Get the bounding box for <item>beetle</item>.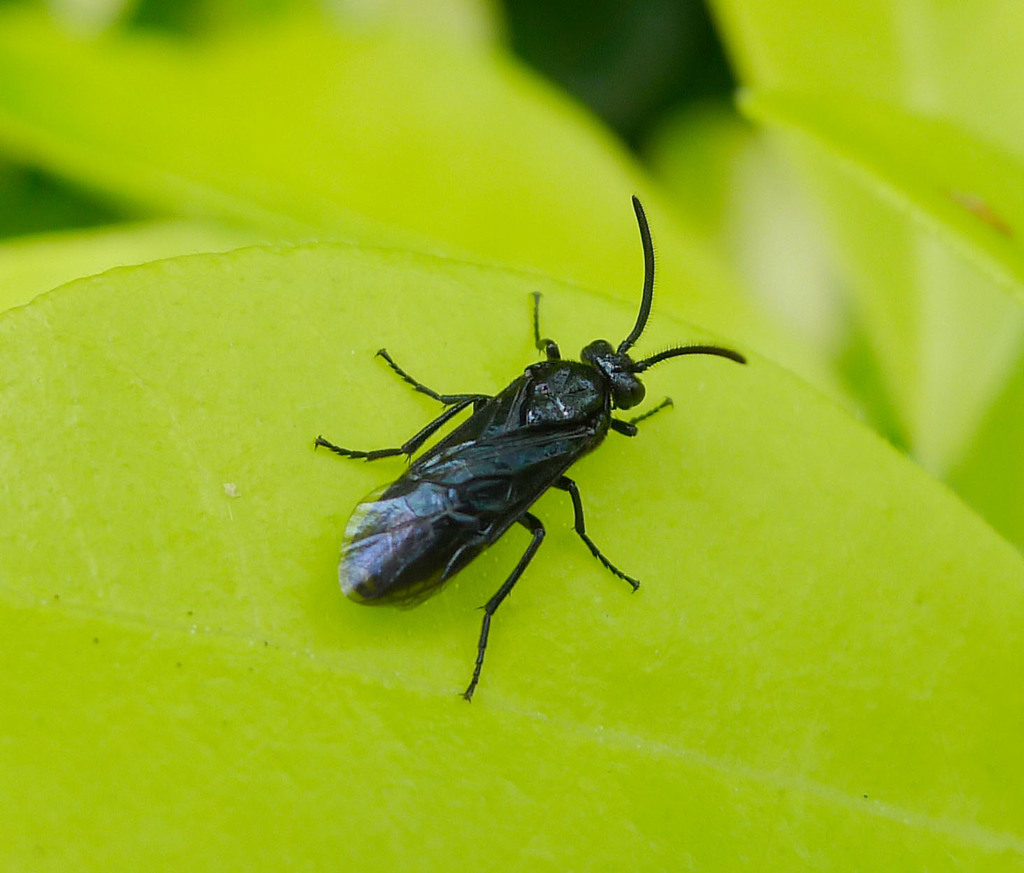
locate(291, 194, 744, 709).
